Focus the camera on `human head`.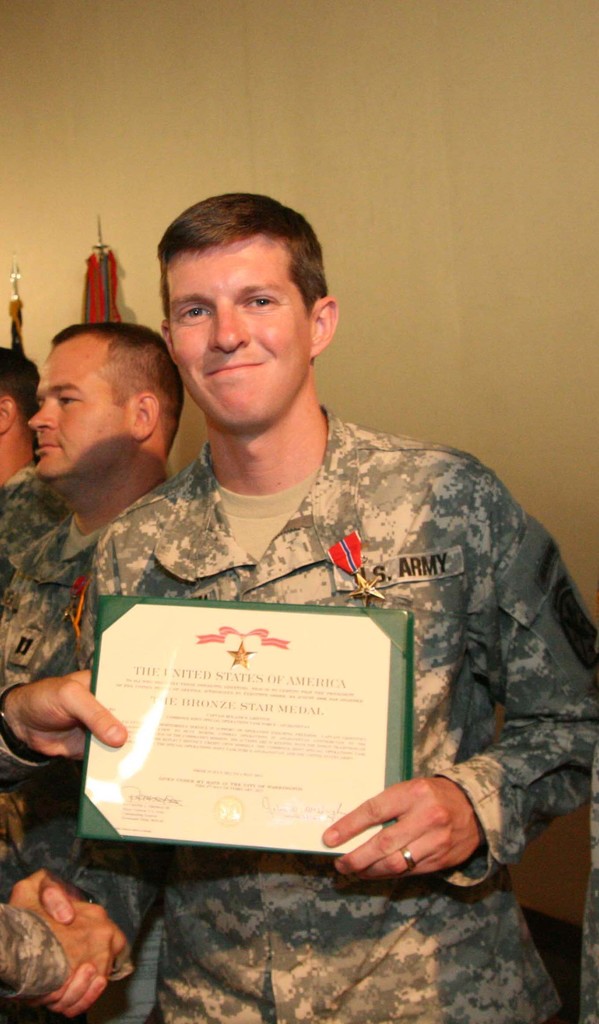
Focus region: box(20, 317, 184, 475).
